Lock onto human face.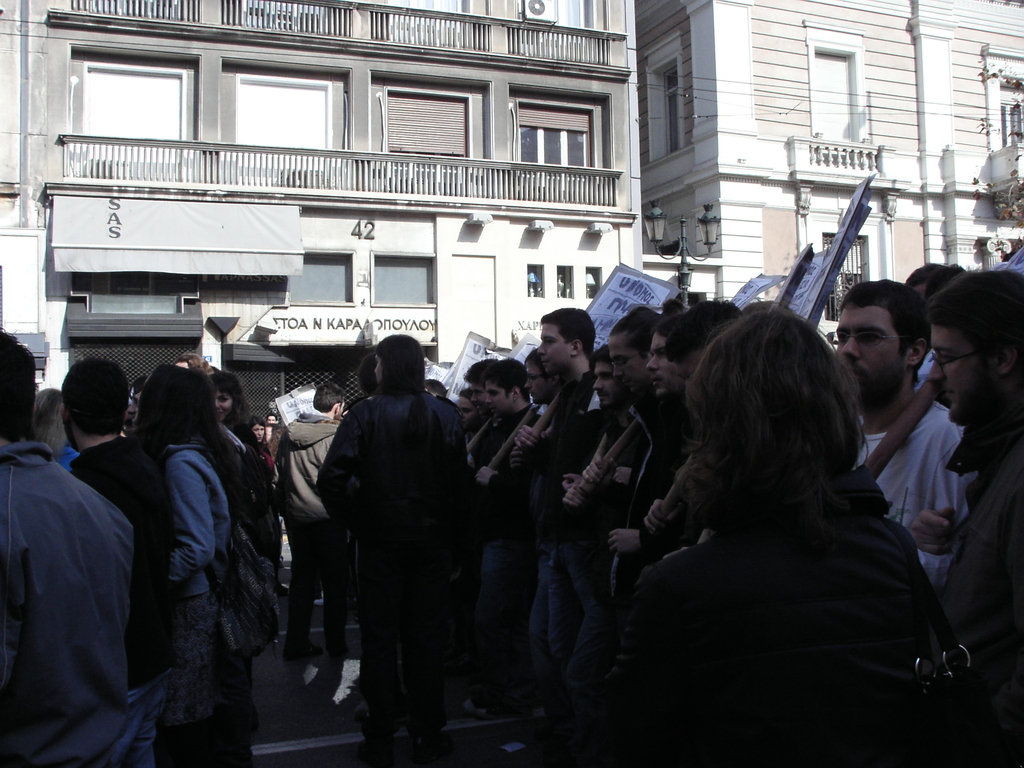
Locked: [338, 400, 343, 427].
